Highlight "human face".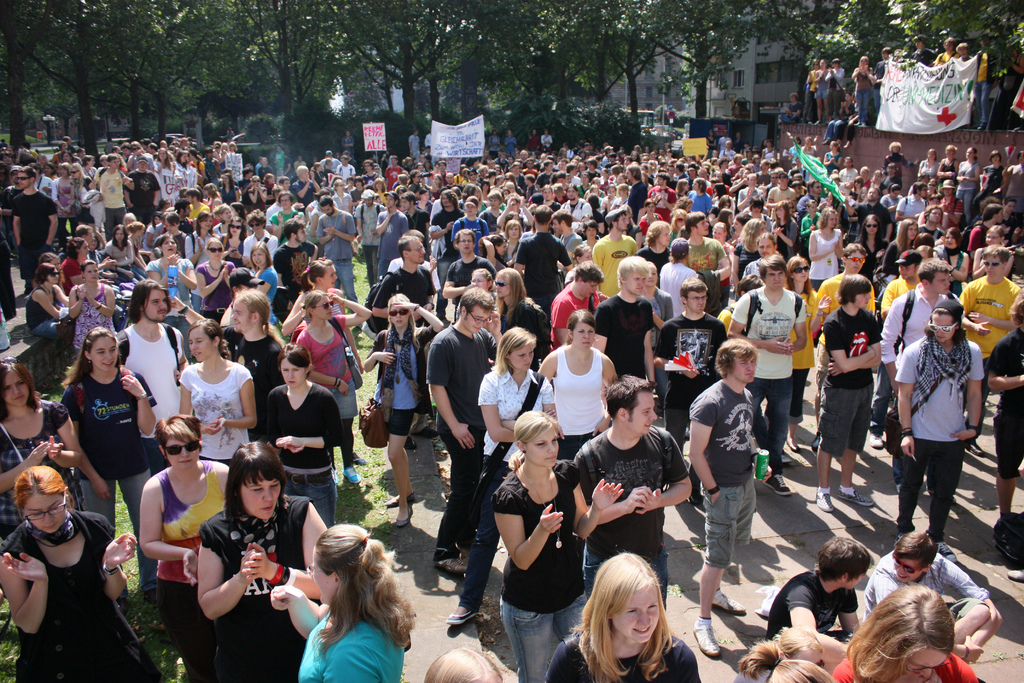
Highlighted region: region(278, 353, 308, 394).
